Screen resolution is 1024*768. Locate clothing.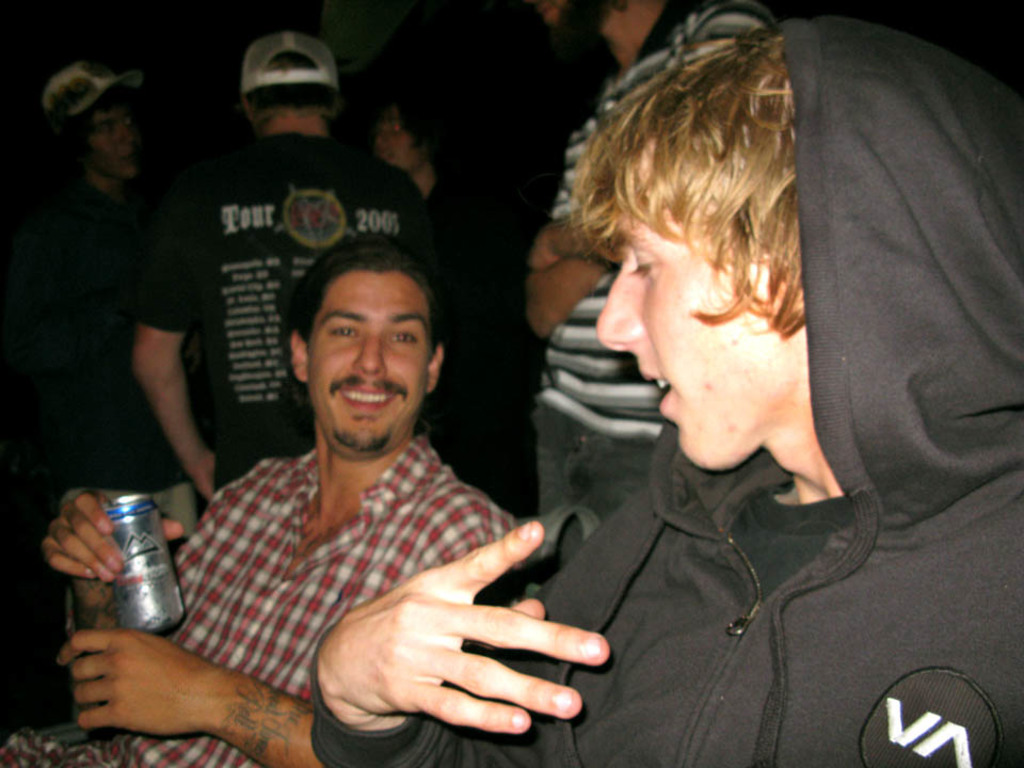
Rect(306, 23, 1023, 767).
